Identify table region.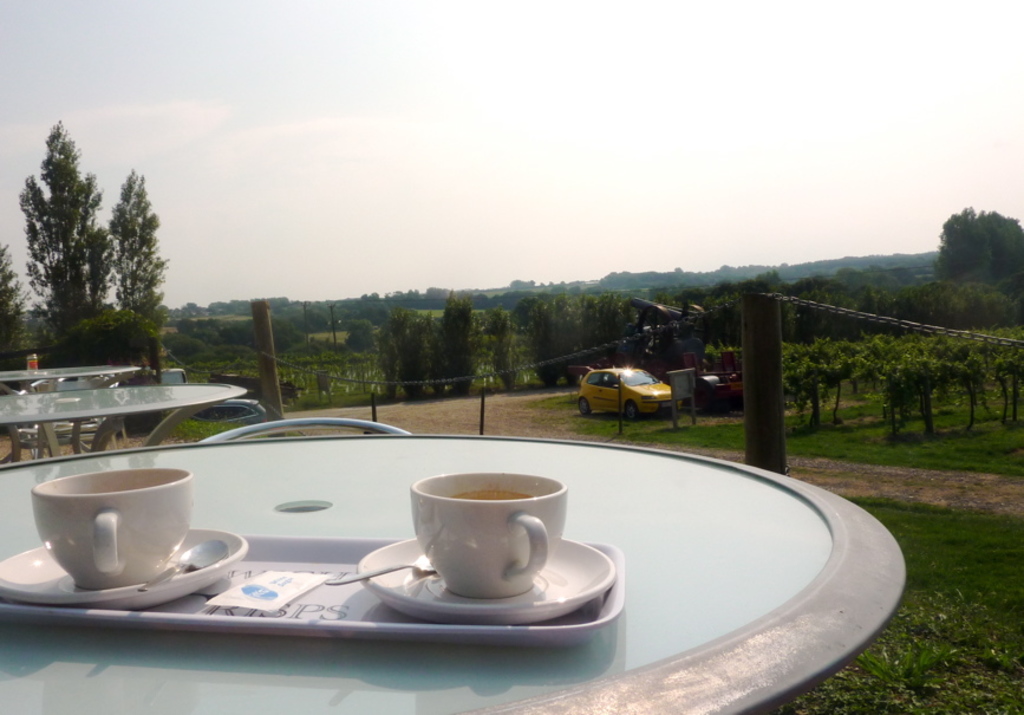
Region: bbox=(0, 415, 906, 714).
